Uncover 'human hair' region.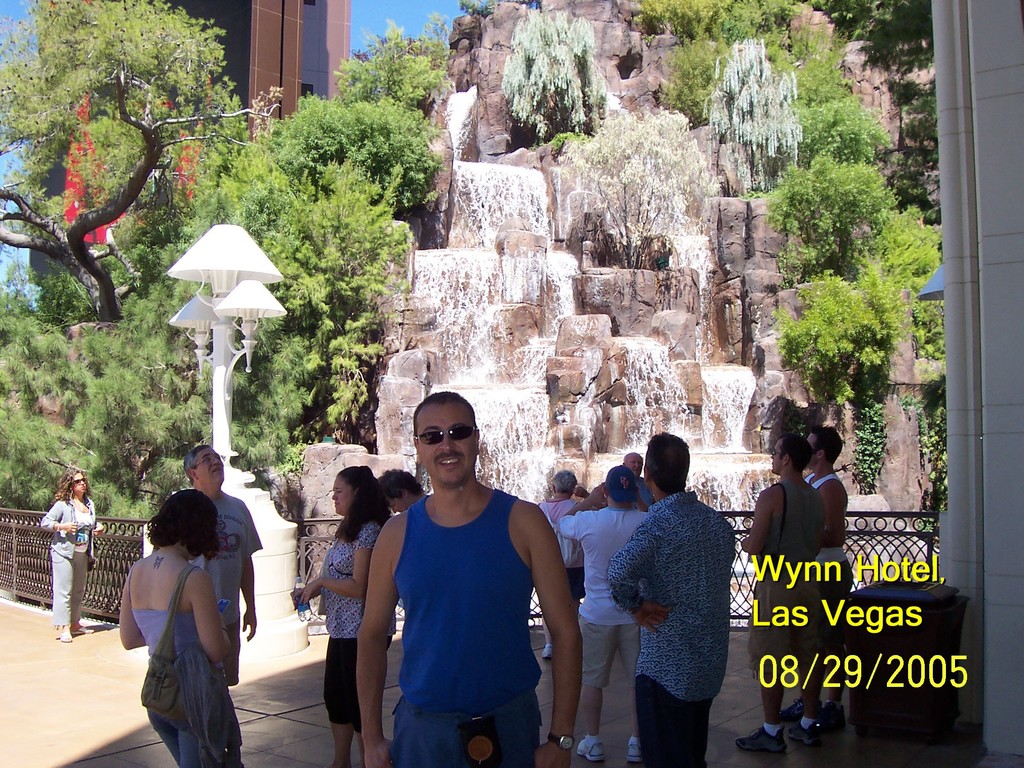
Uncovered: (x1=549, y1=472, x2=578, y2=491).
